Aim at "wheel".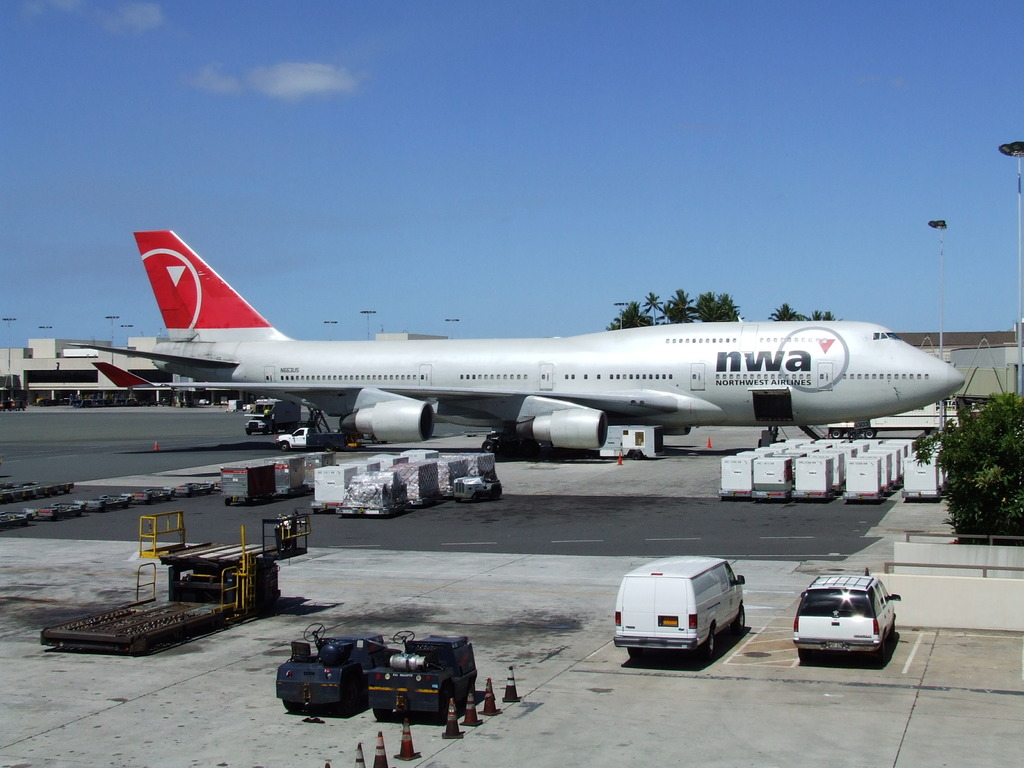
Aimed at x1=260, y1=430, x2=268, y2=434.
